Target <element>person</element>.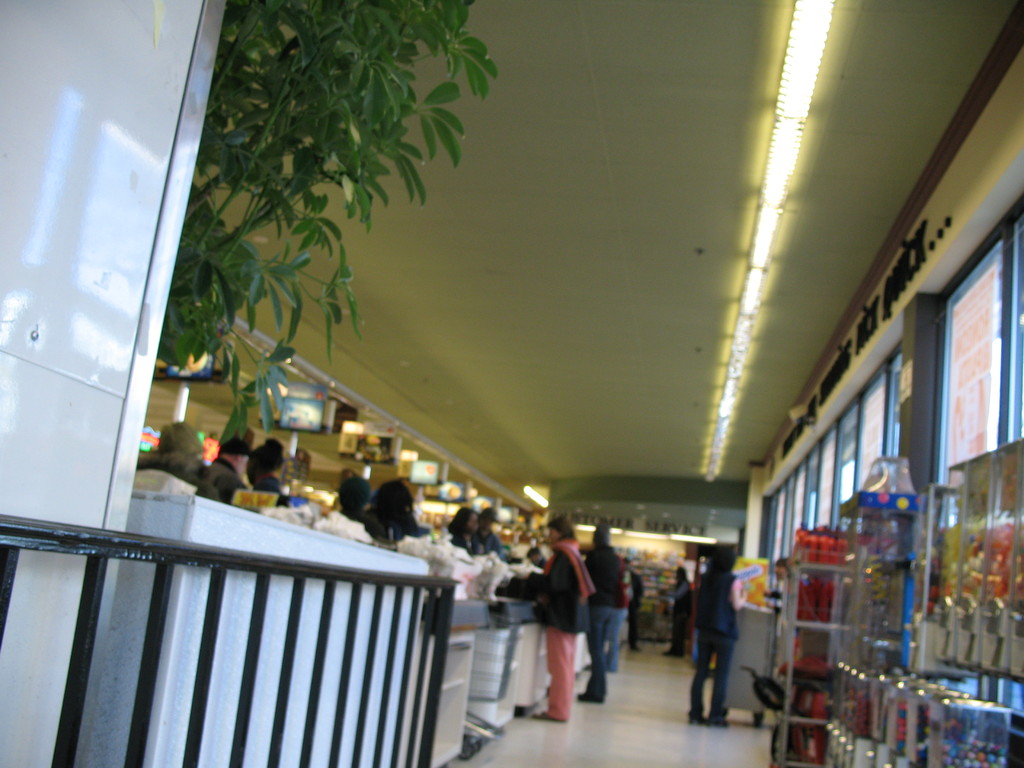
Target region: <region>523, 513, 603, 736</region>.
